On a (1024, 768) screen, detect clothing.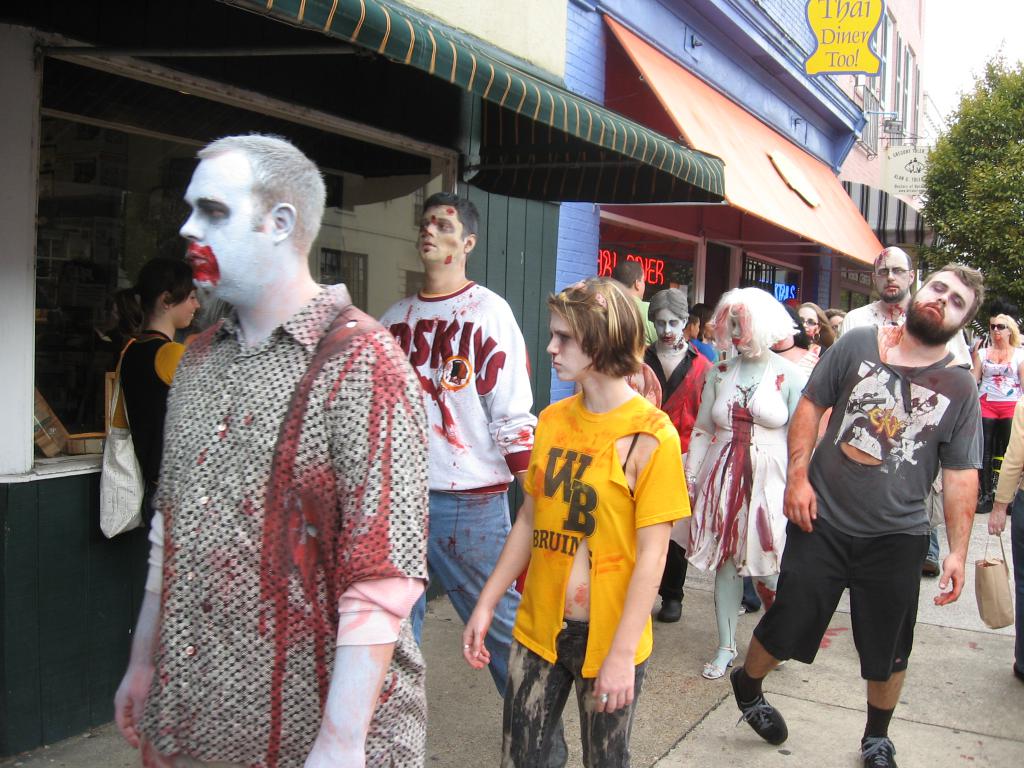
<region>792, 312, 995, 543</region>.
